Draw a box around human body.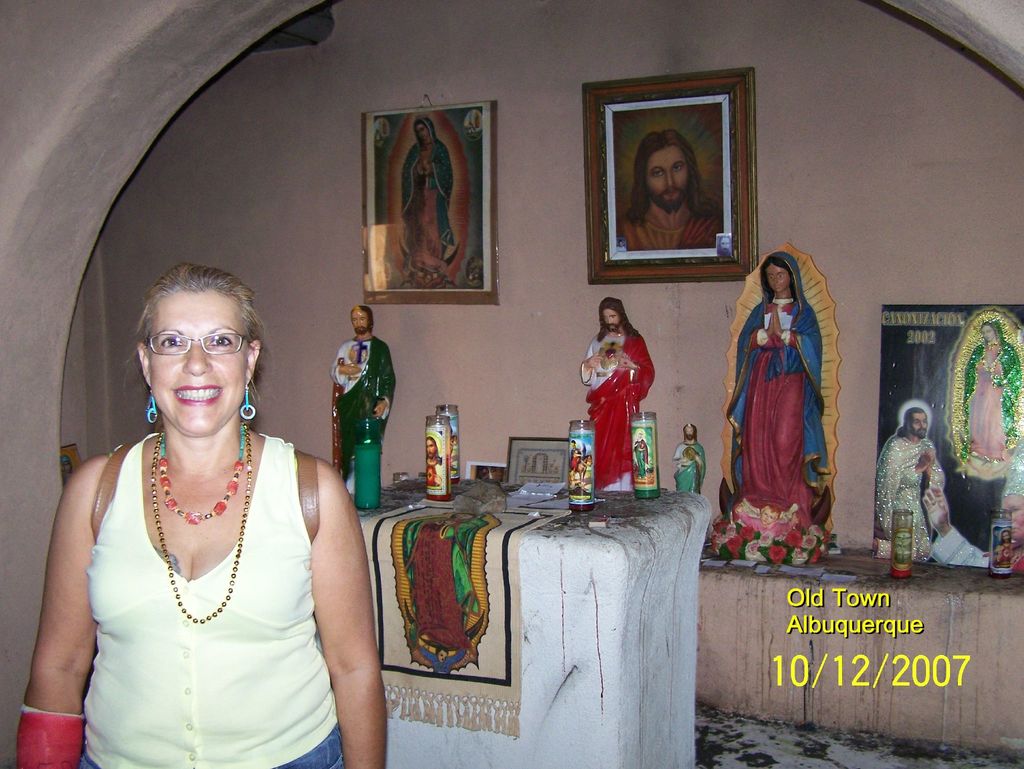
(left=575, top=323, right=655, bottom=495).
